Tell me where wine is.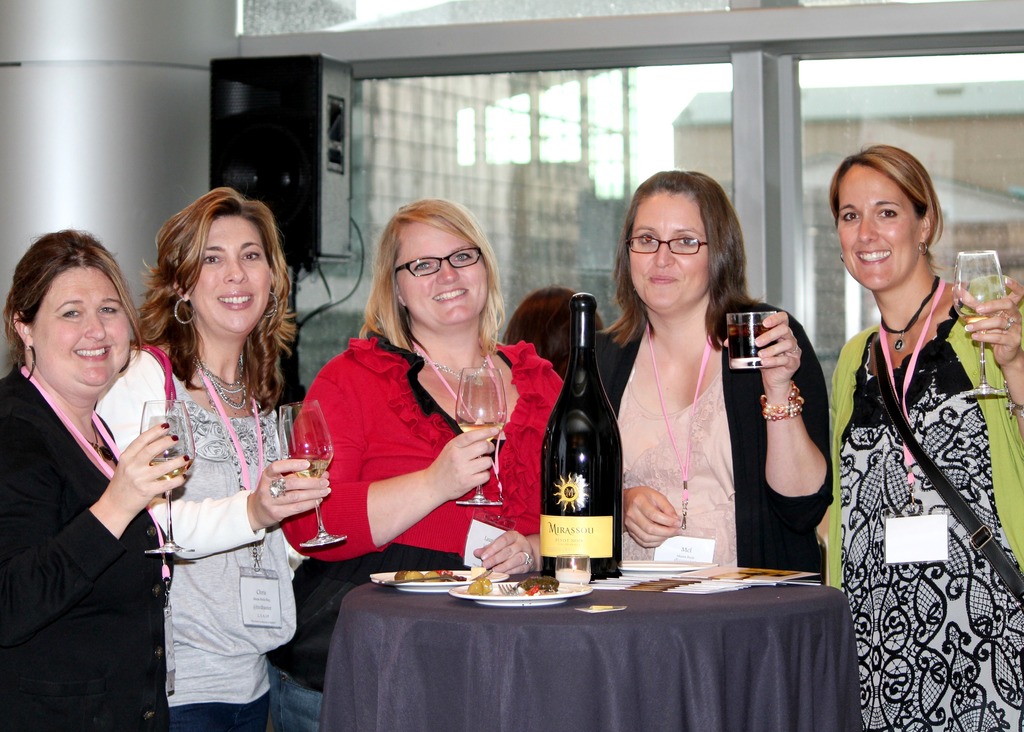
wine is at l=143, t=458, r=192, b=487.
